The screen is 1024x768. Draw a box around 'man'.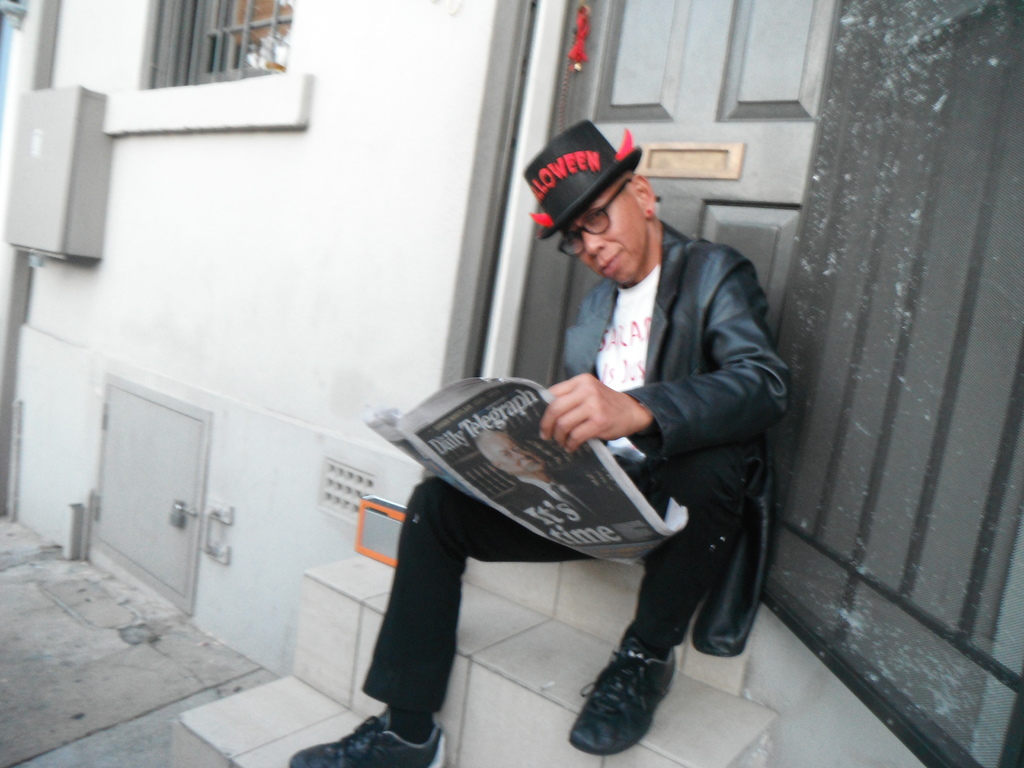
319:161:776:758.
